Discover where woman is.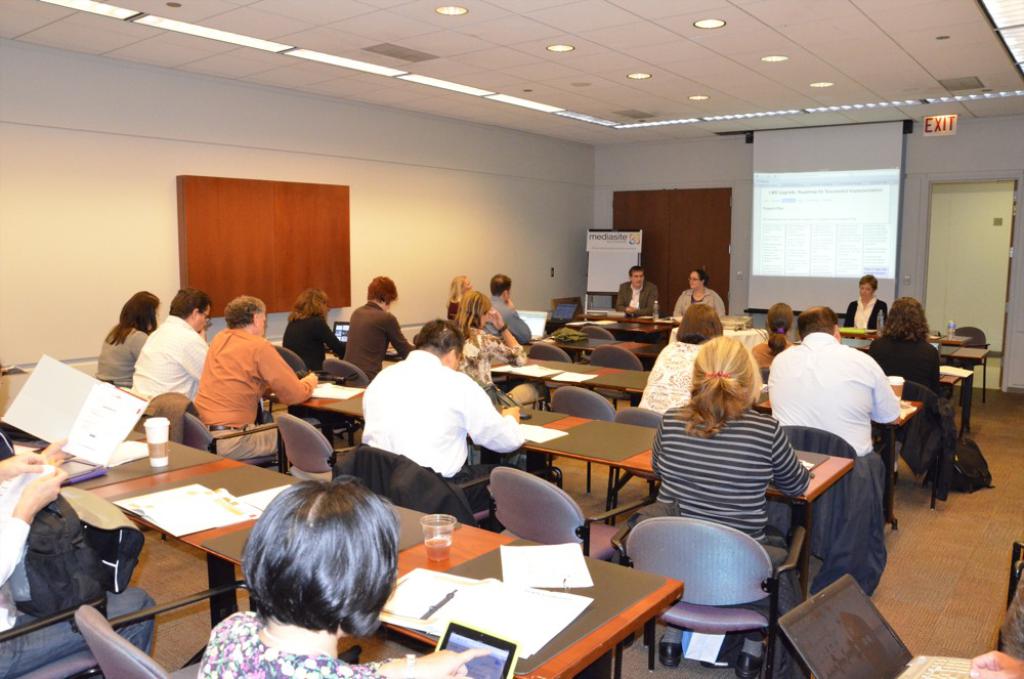
Discovered at 333:275:416:389.
